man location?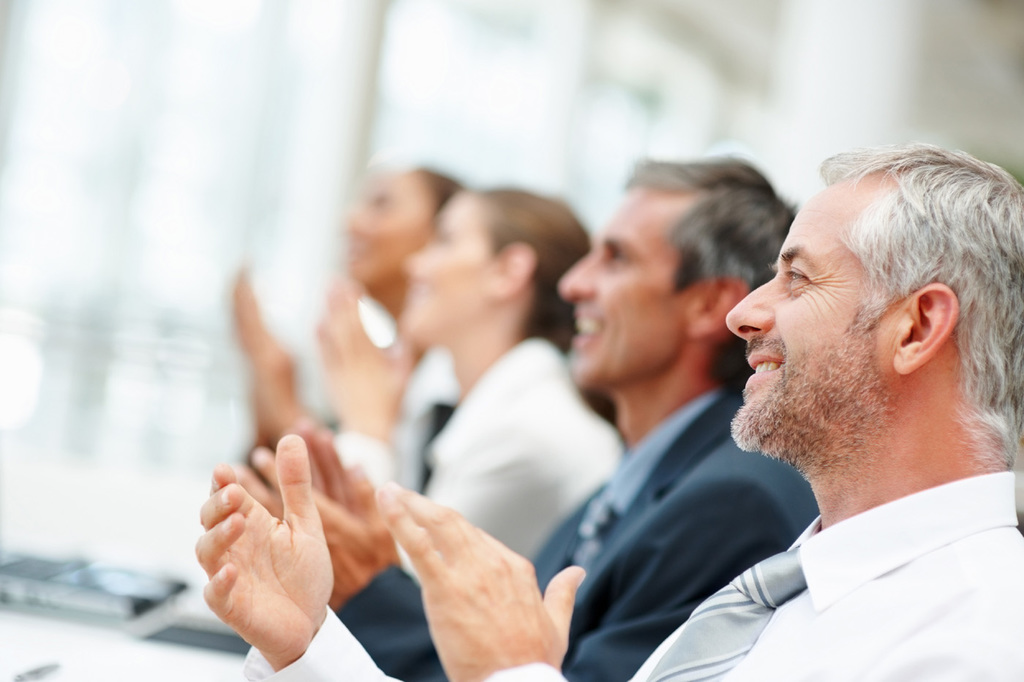
detection(231, 167, 821, 681)
